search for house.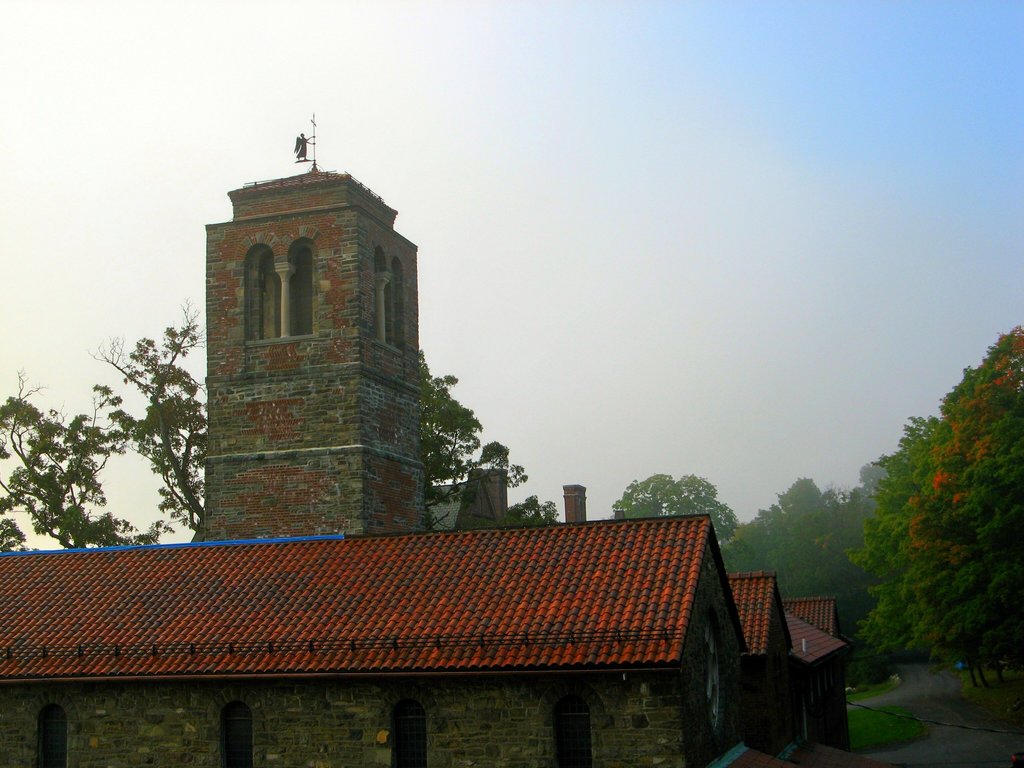
Found at {"x1": 1, "y1": 502, "x2": 753, "y2": 763}.
